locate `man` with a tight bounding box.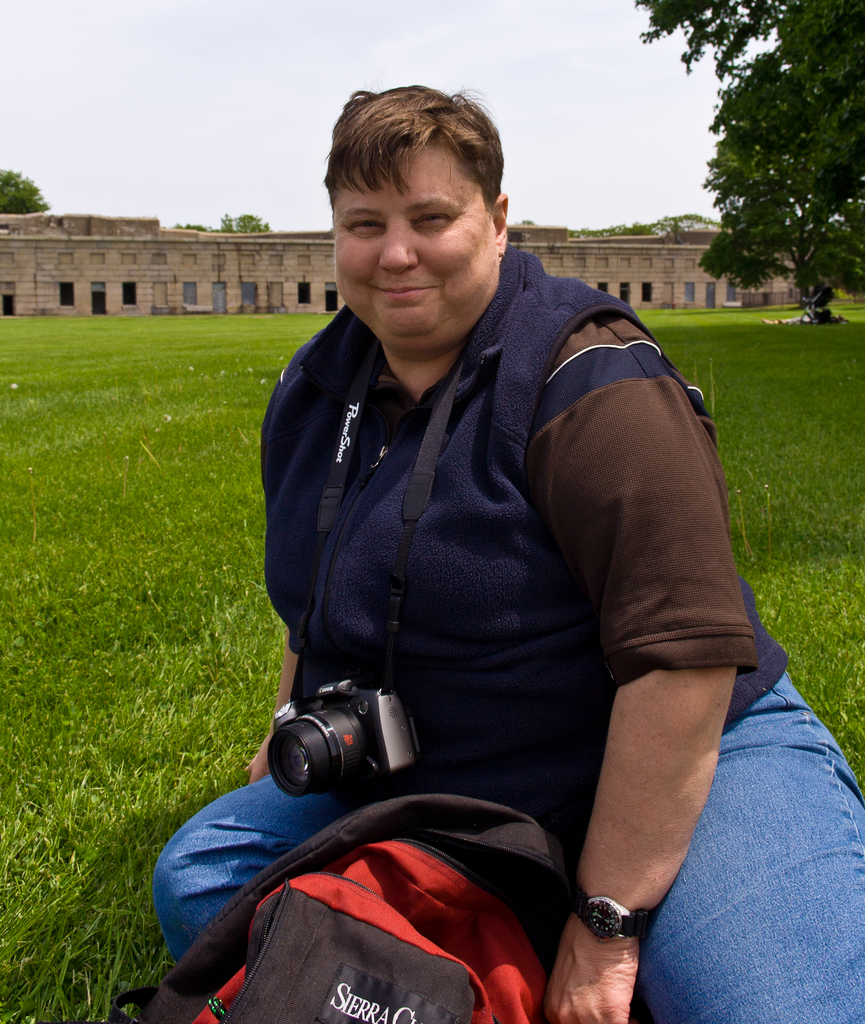
BBox(132, 71, 864, 1023).
